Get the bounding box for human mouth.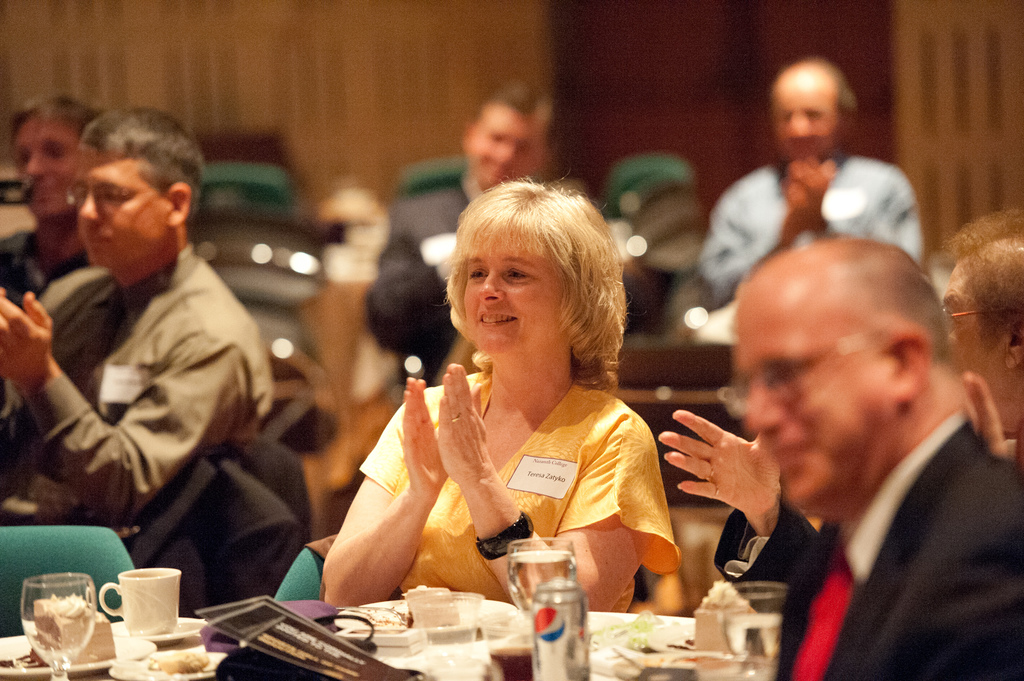
474, 307, 522, 330.
